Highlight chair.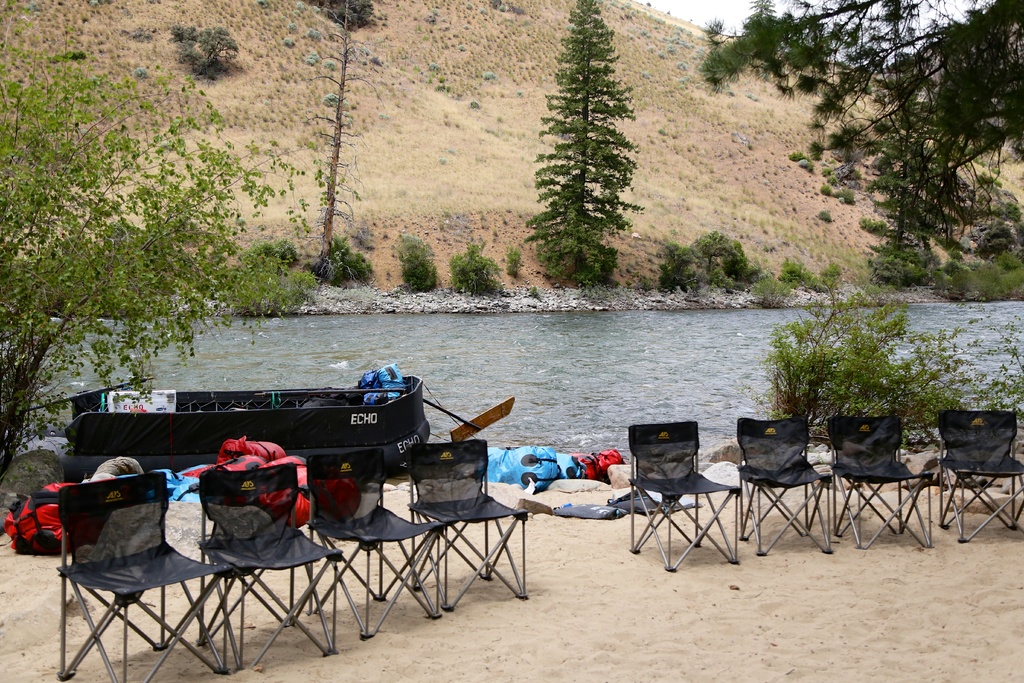
Highlighted region: crop(44, 470, 216, 667).
